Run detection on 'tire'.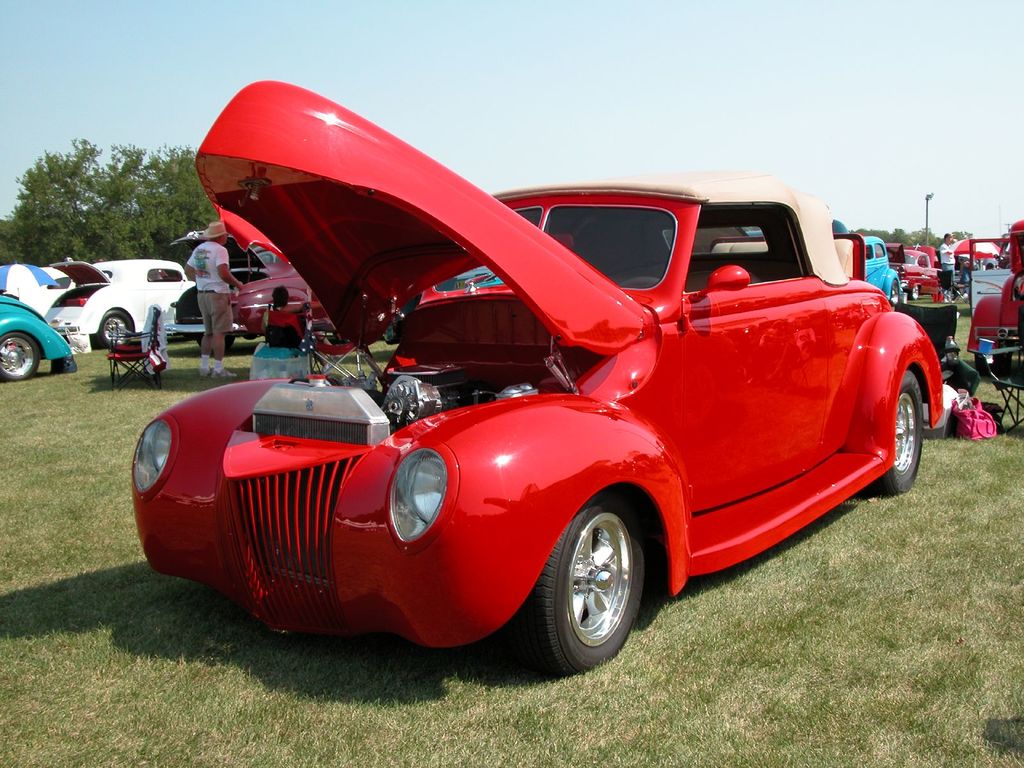
Result: (874,369,924,495).
